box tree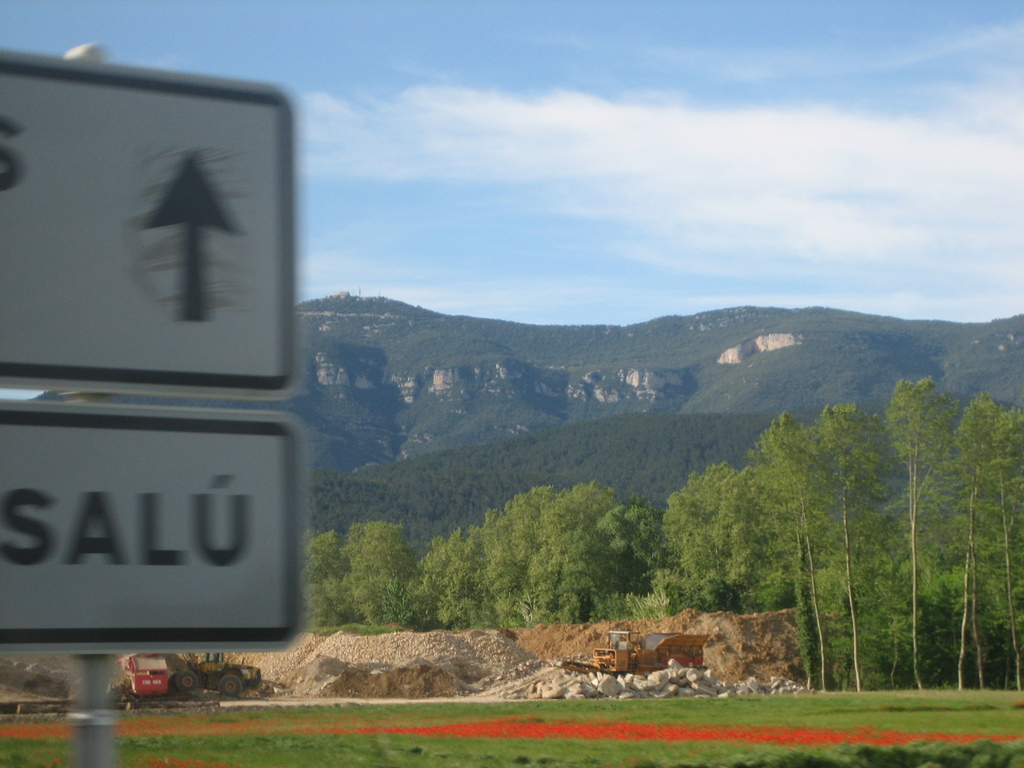
(x1=301, y1=515, x2=420, y2=632)
